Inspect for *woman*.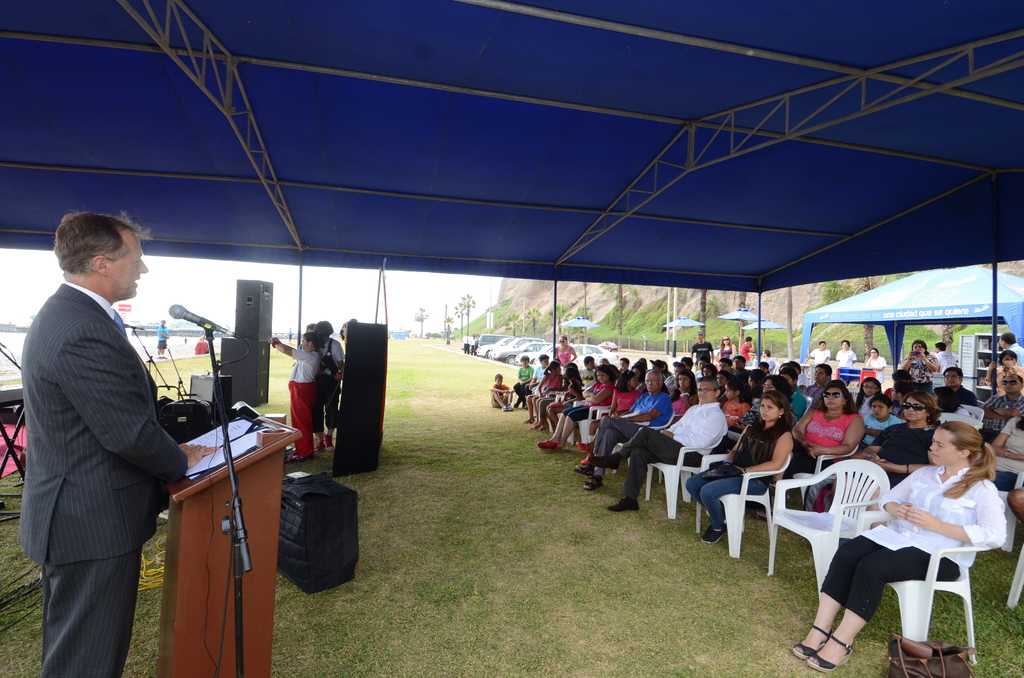
Inspection: box=[757, 379, 863, 521].
